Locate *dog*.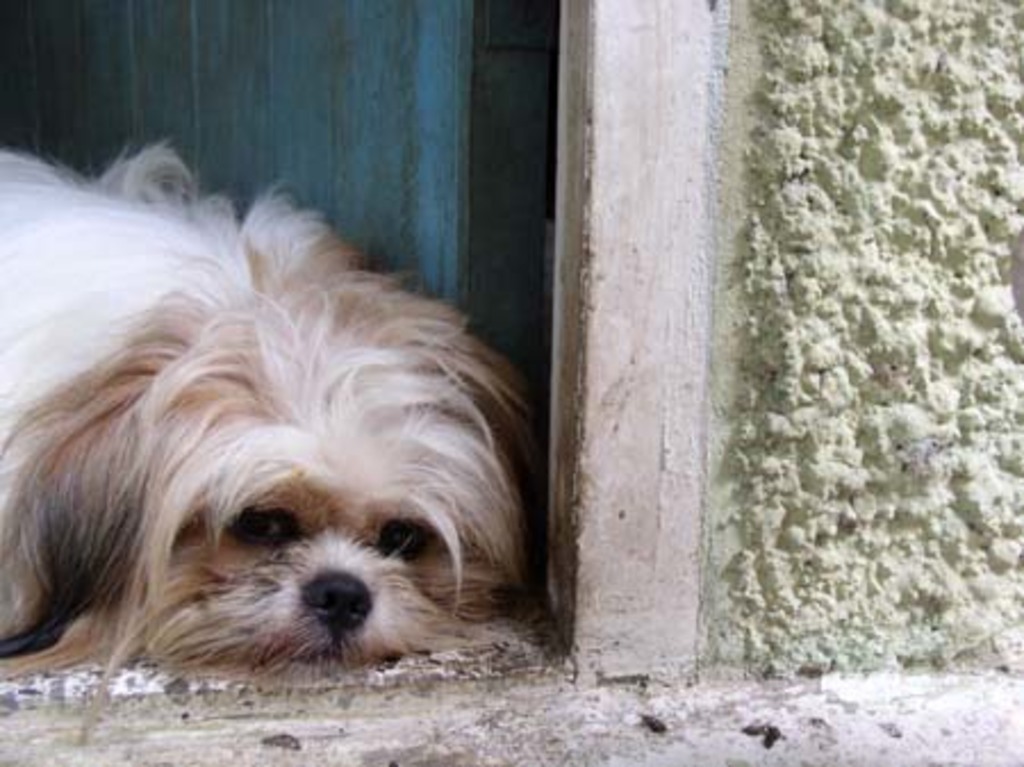
Bounding box: crop(0, 134, 544, 694).
